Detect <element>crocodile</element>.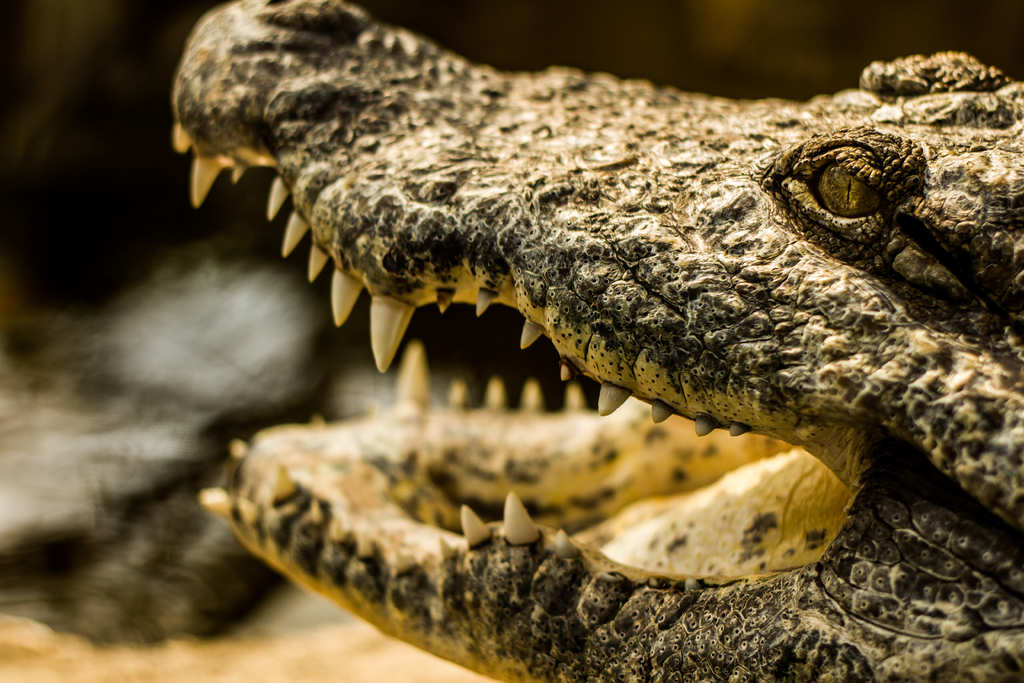
Detected at 172, 0, 1023, 682.
